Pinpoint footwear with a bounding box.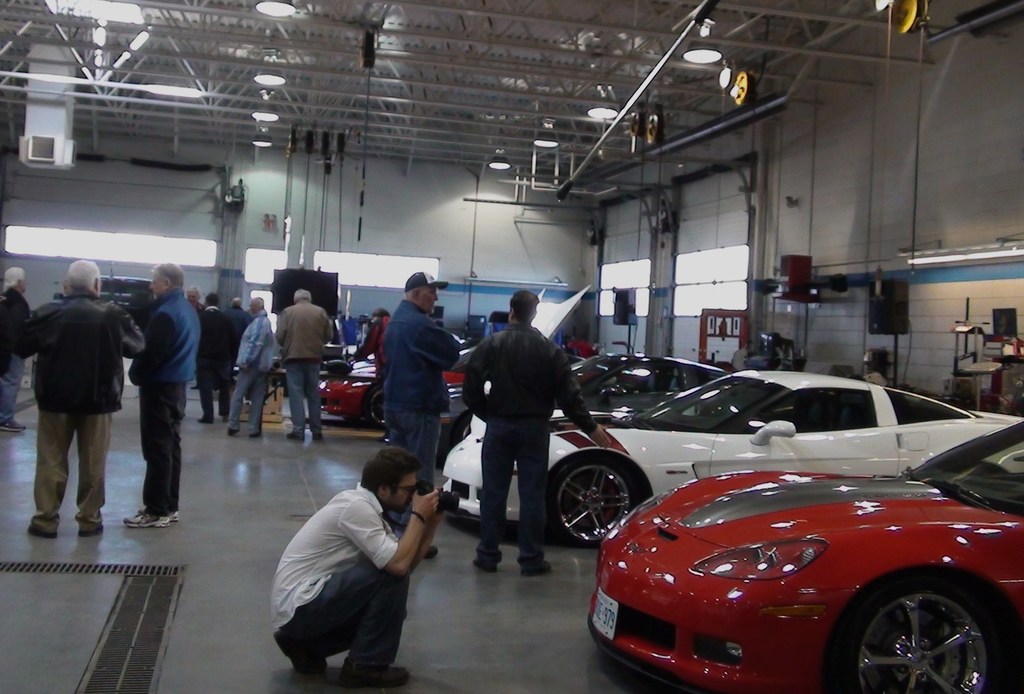
<box>228,429,240,438</box>.
